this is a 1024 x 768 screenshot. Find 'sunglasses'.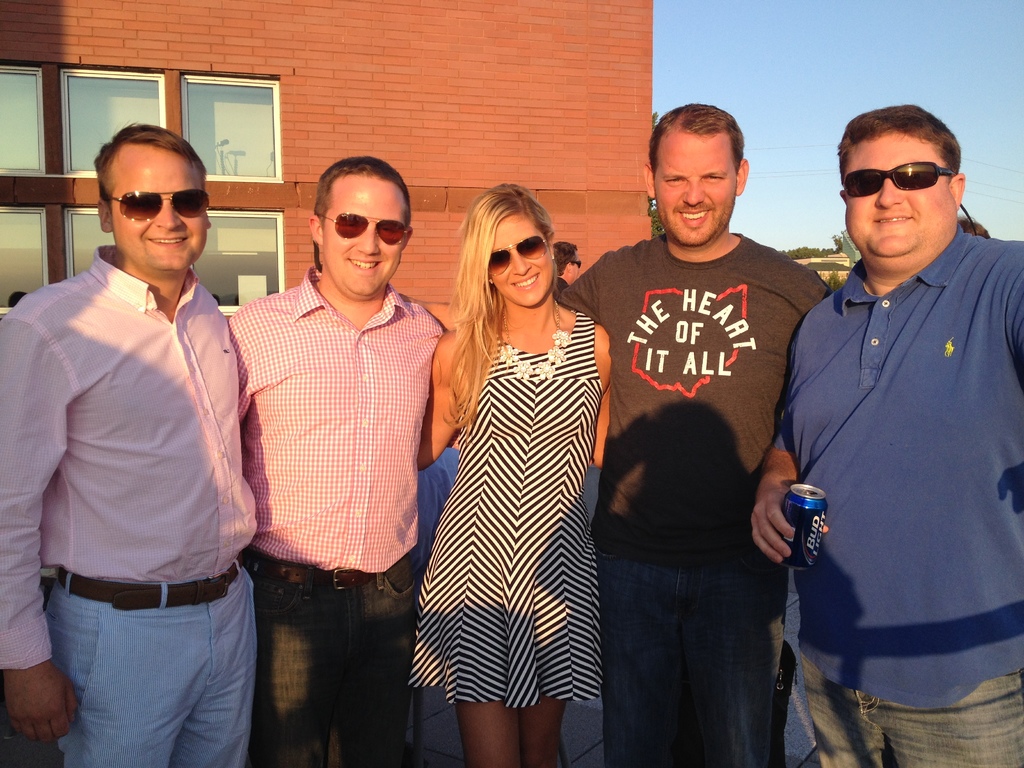
Bounding box: 492:236:551:280.
